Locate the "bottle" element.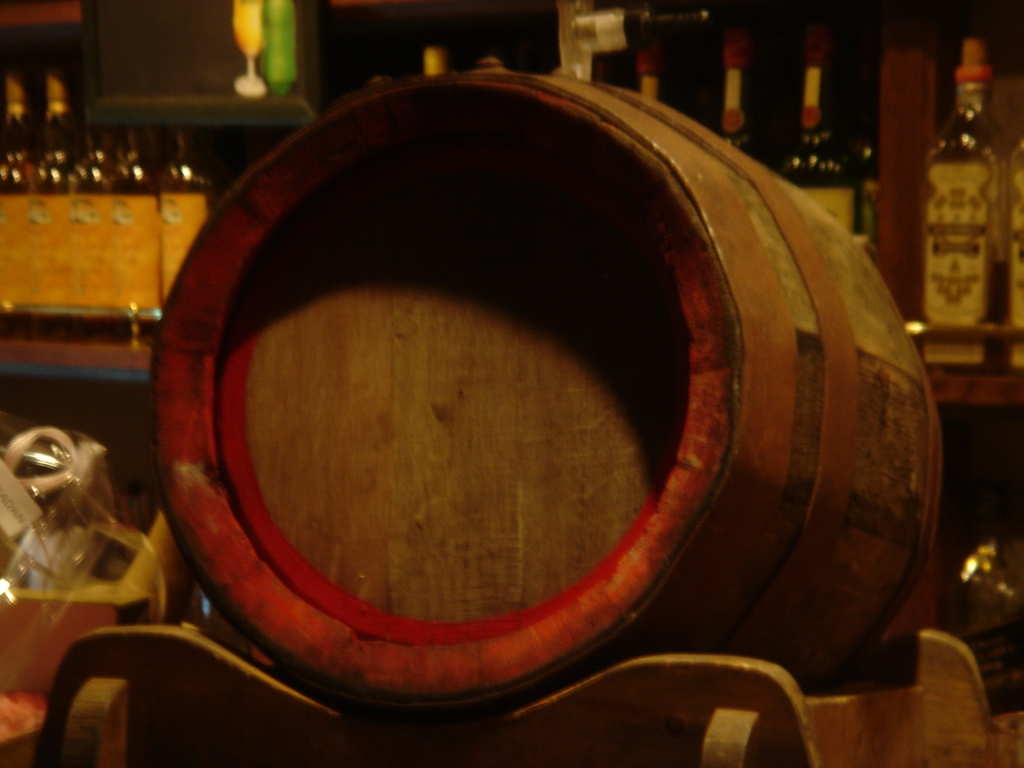
Element bbox: pyautogui.locateOnScreen(0, 74, 40, 338).
